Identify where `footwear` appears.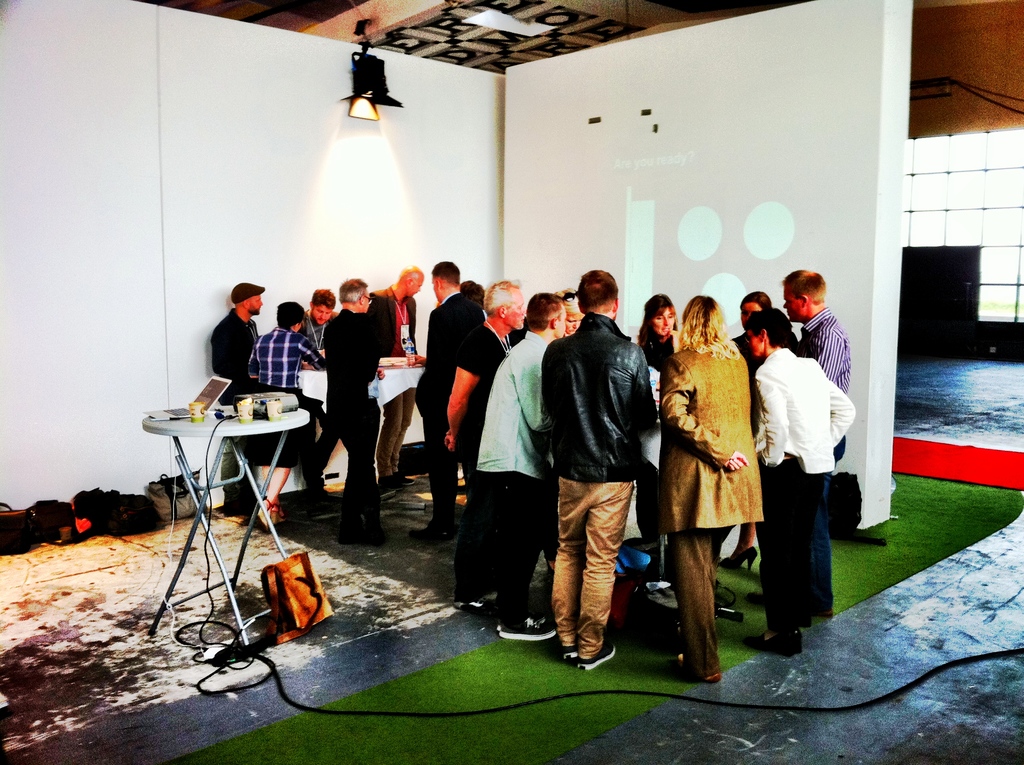
Appears at [748, 629, 797, 659].
